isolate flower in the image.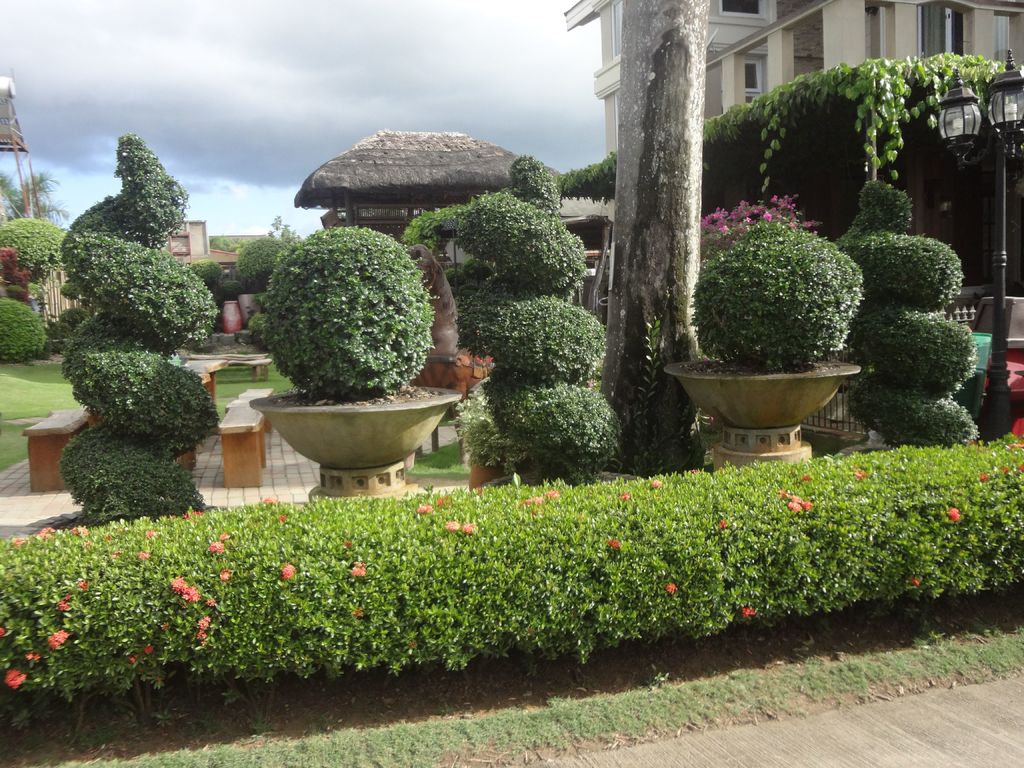
Isolated region: Rect(12, 538, 28, 547).
